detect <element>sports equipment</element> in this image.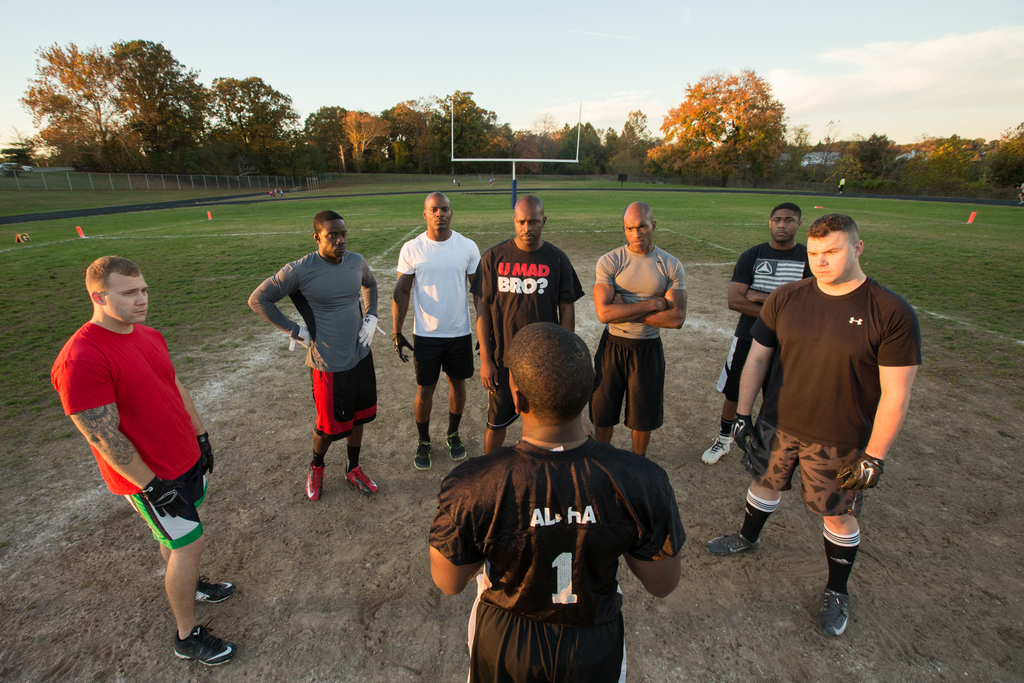
Detection: [355, 318, 387, 344].
